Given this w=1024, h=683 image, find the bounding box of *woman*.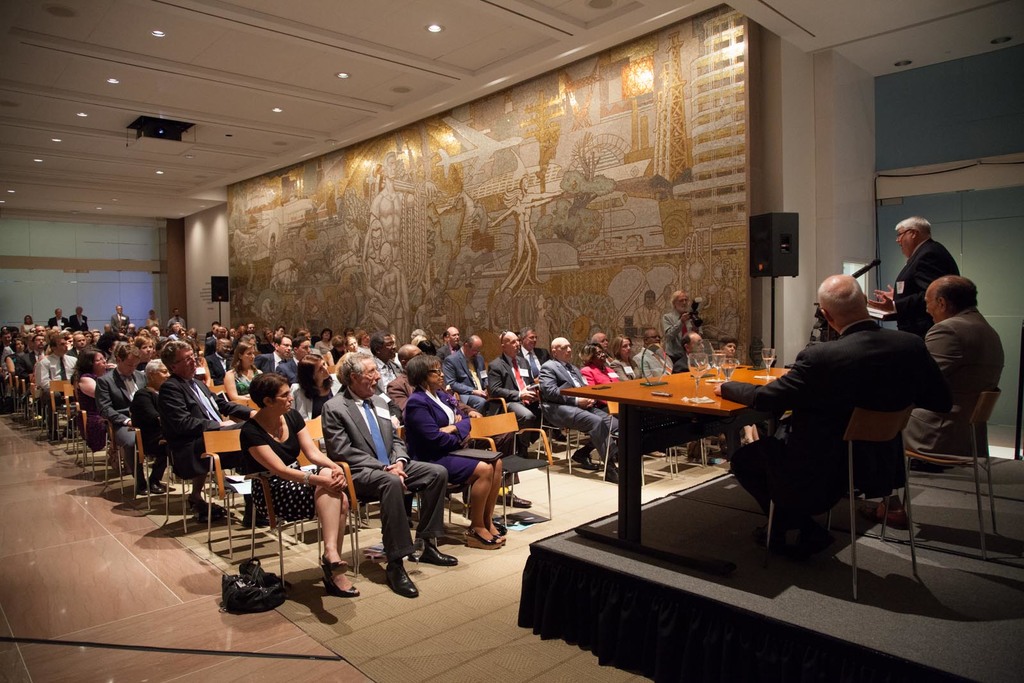
259,327,276,352.
